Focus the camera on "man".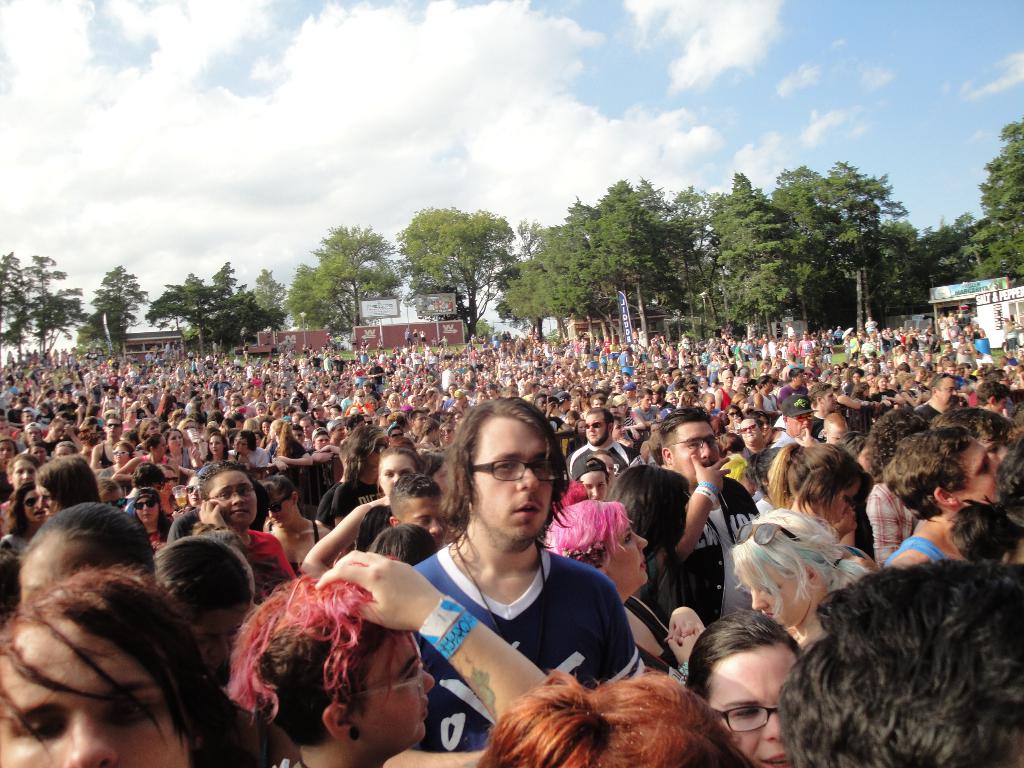
Focus region: BBox(298, 413, 316, 452).
